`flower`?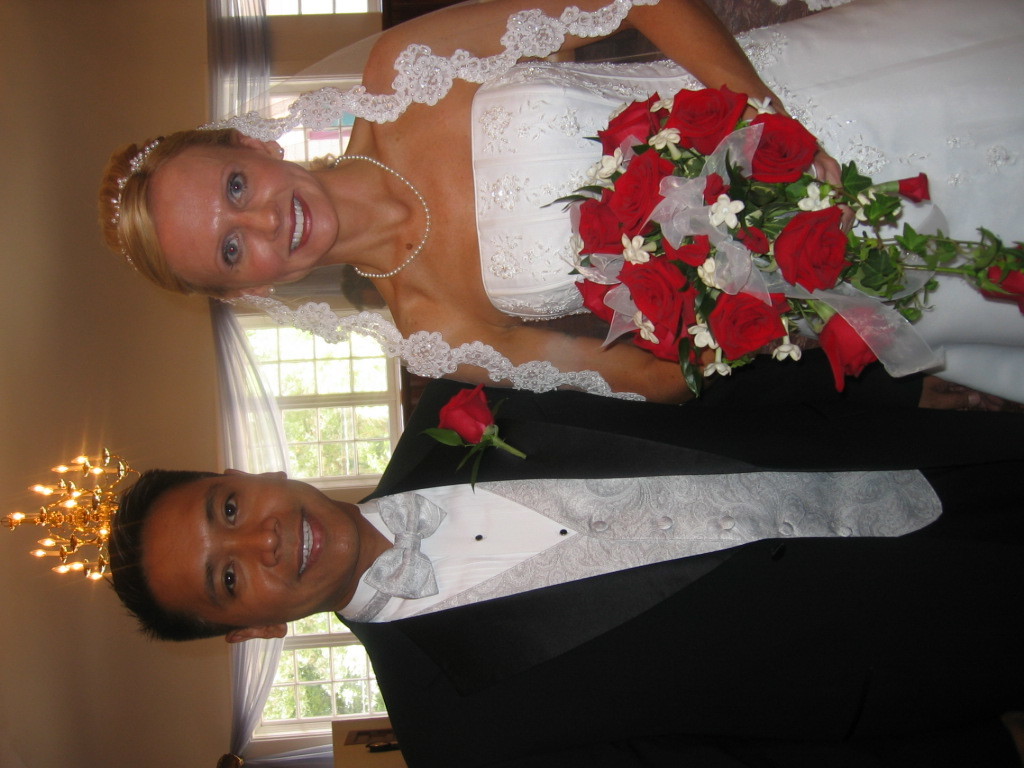
772, 331, 804, 361
